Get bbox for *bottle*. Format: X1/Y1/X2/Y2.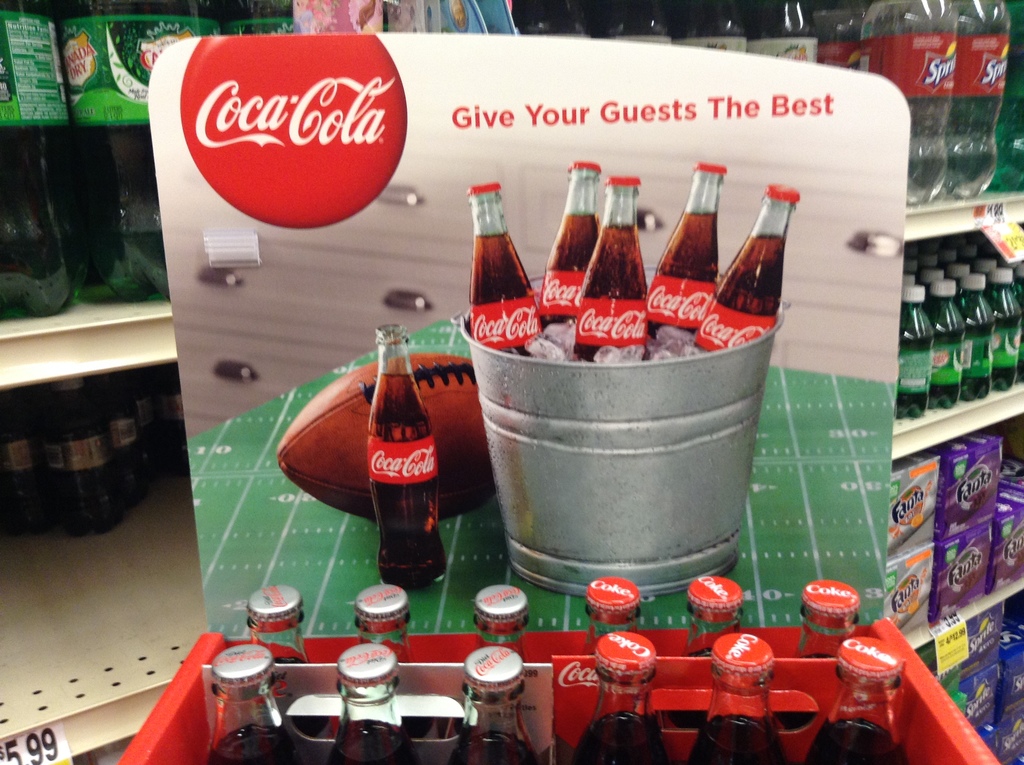
214/0/292/44.
